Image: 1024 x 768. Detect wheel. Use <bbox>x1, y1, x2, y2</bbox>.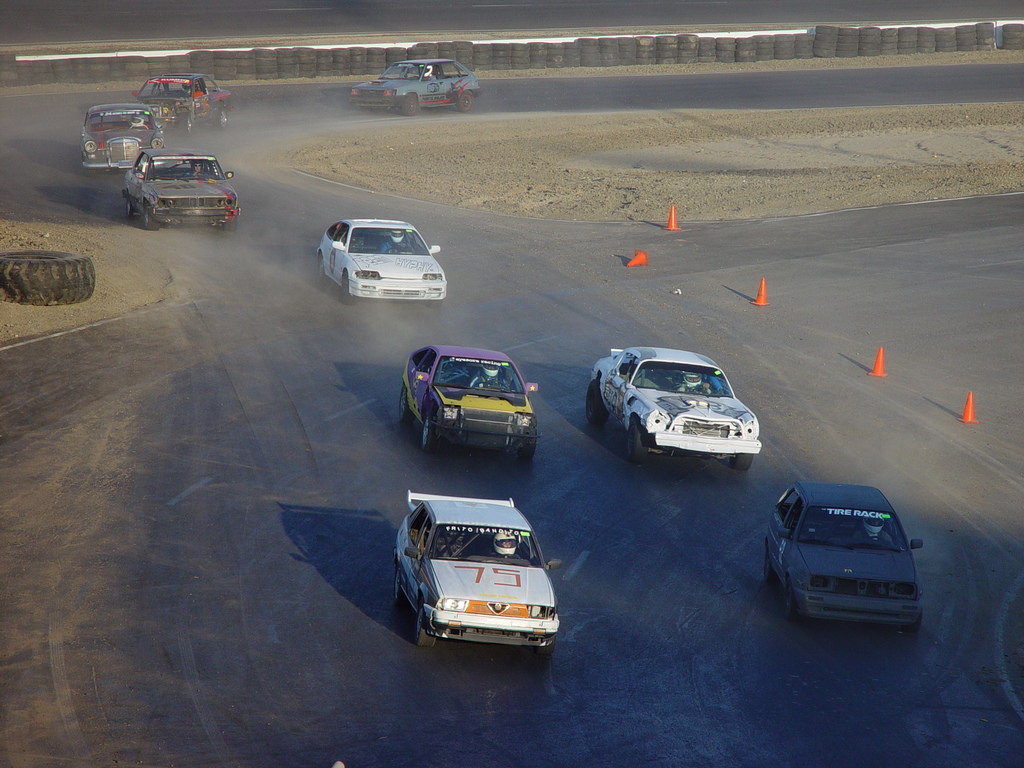
<bbox>177, 110, 189, 137</bbox>.
